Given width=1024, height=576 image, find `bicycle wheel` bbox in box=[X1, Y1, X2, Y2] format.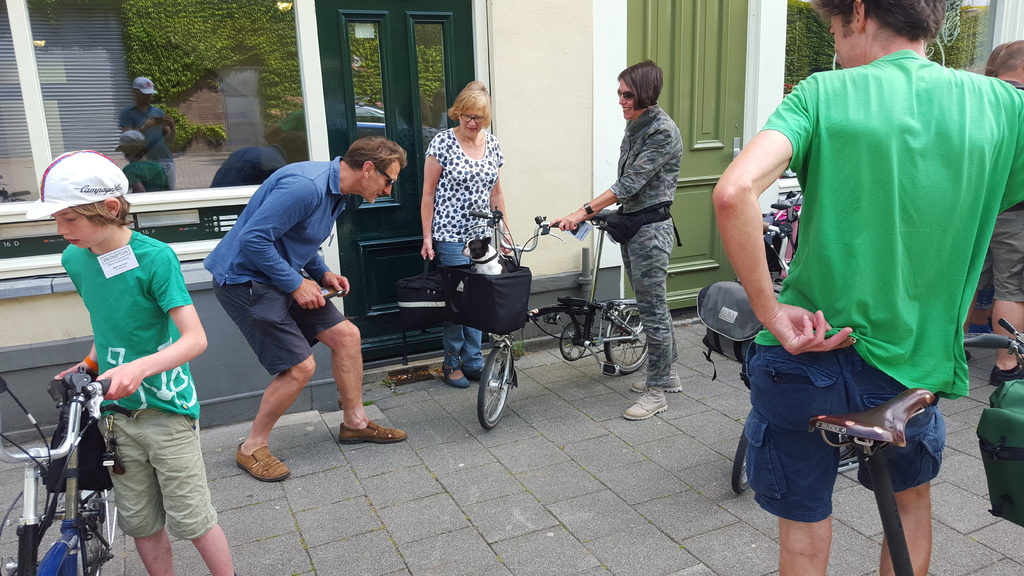
box=[730, 436, 755, 494].
